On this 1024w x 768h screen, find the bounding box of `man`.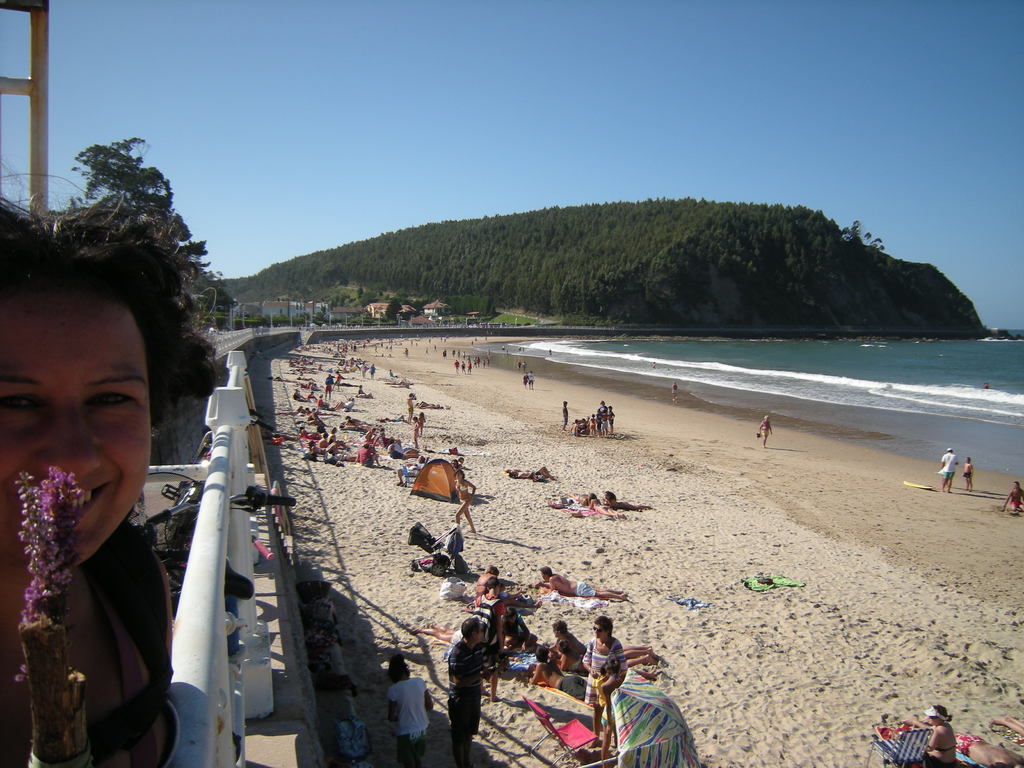
Bounding box: 756, 414, 774, 443.
